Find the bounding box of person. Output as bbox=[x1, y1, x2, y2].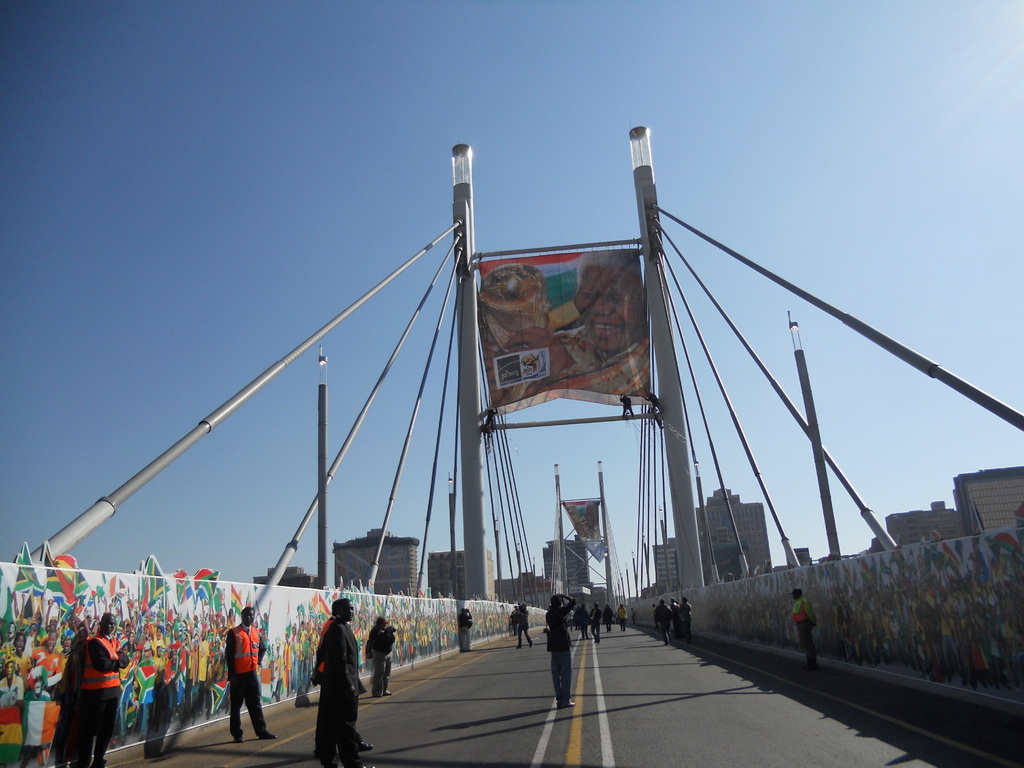
bbox=[589, 601, 600, 643].
